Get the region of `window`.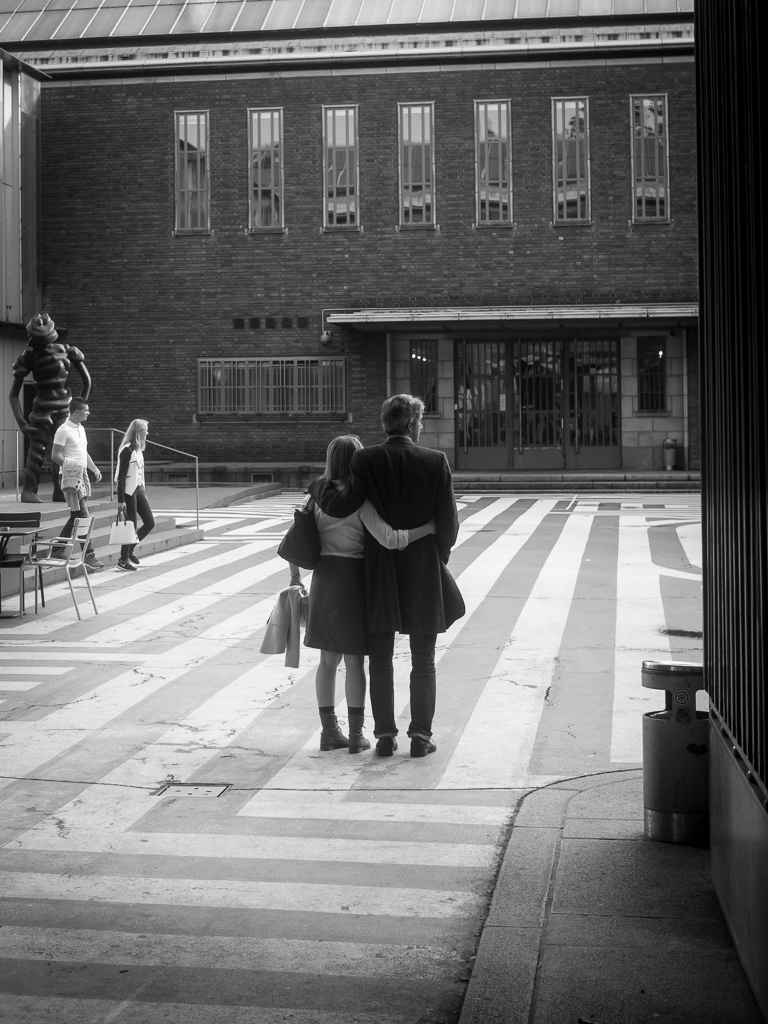
396 100 440 228.
